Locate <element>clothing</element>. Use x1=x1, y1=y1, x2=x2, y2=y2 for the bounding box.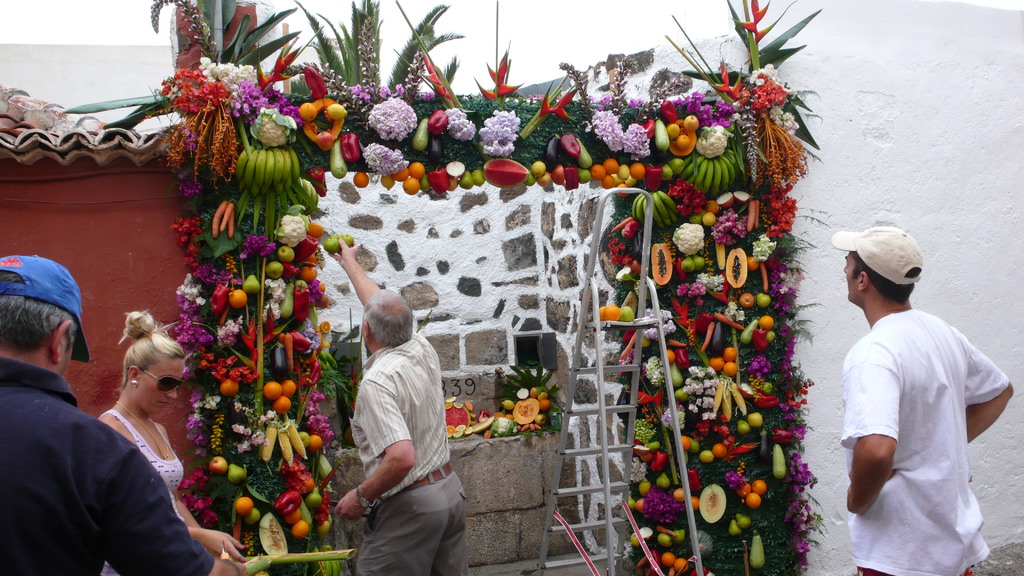
x1=351, y1=328, x2=465, y2=575.
